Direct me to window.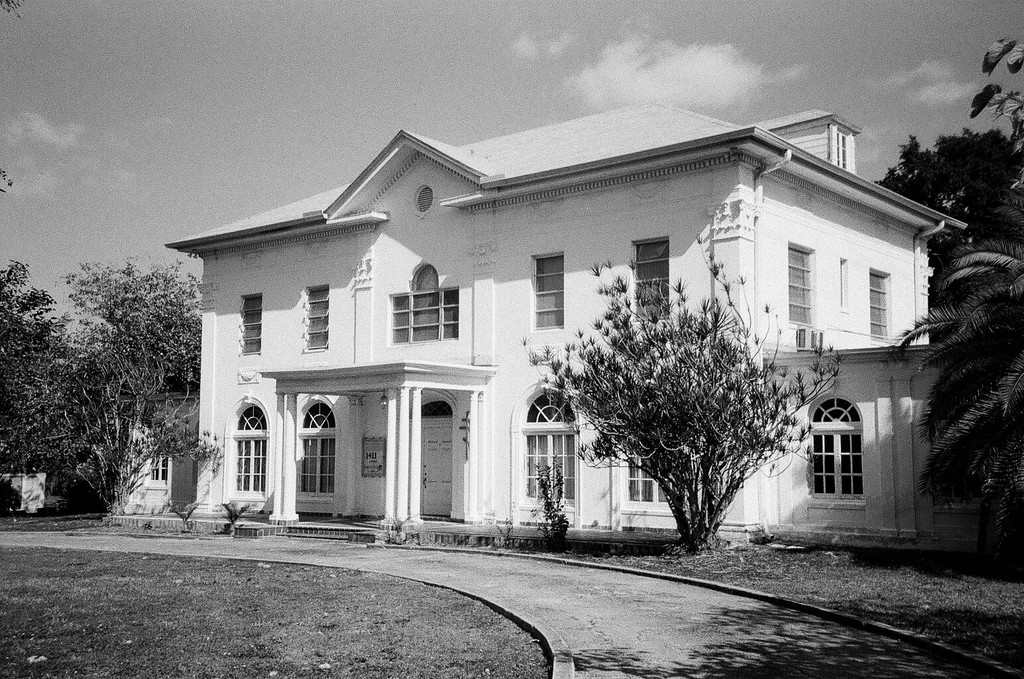
Direction: <bbox>631, 237, 667, 318</bbox>.
